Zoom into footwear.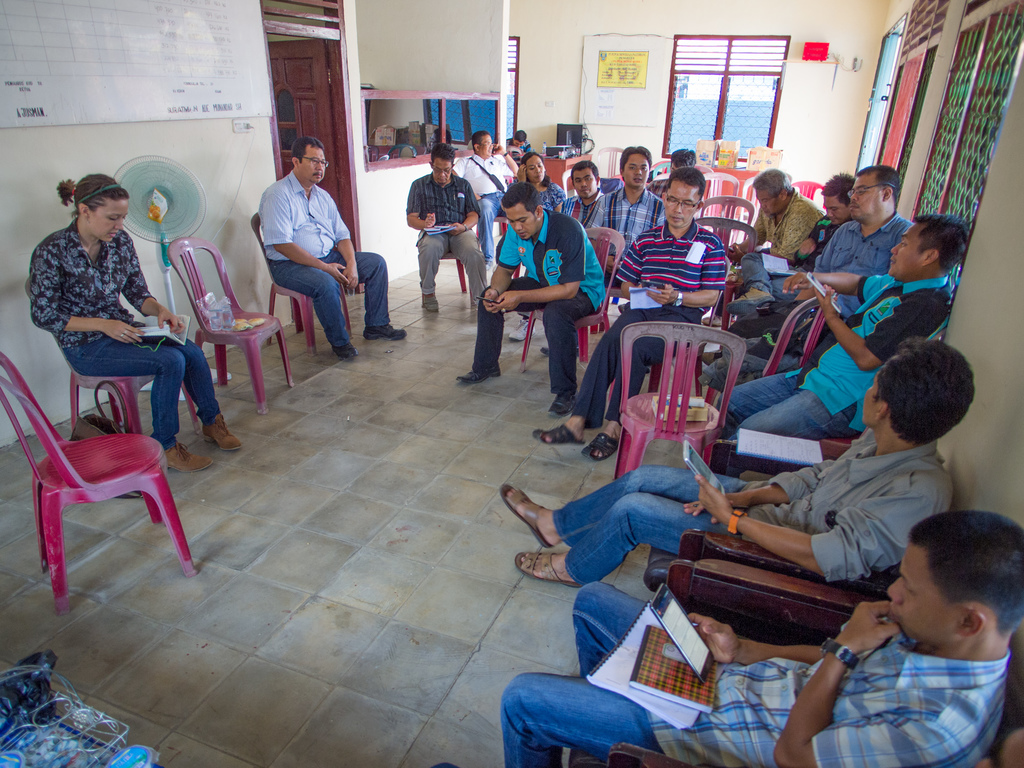
Zoom target: pyautogui.locateOnScreen(456, 368, 503, 385).
